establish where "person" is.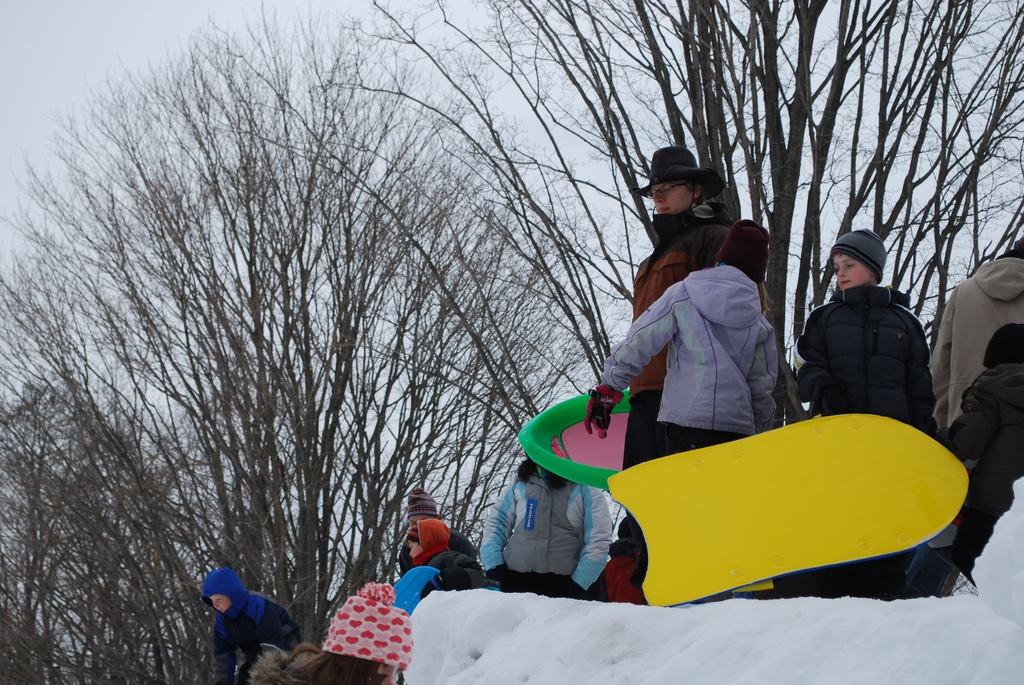
Established at crop(621, 141, 730, 466).
